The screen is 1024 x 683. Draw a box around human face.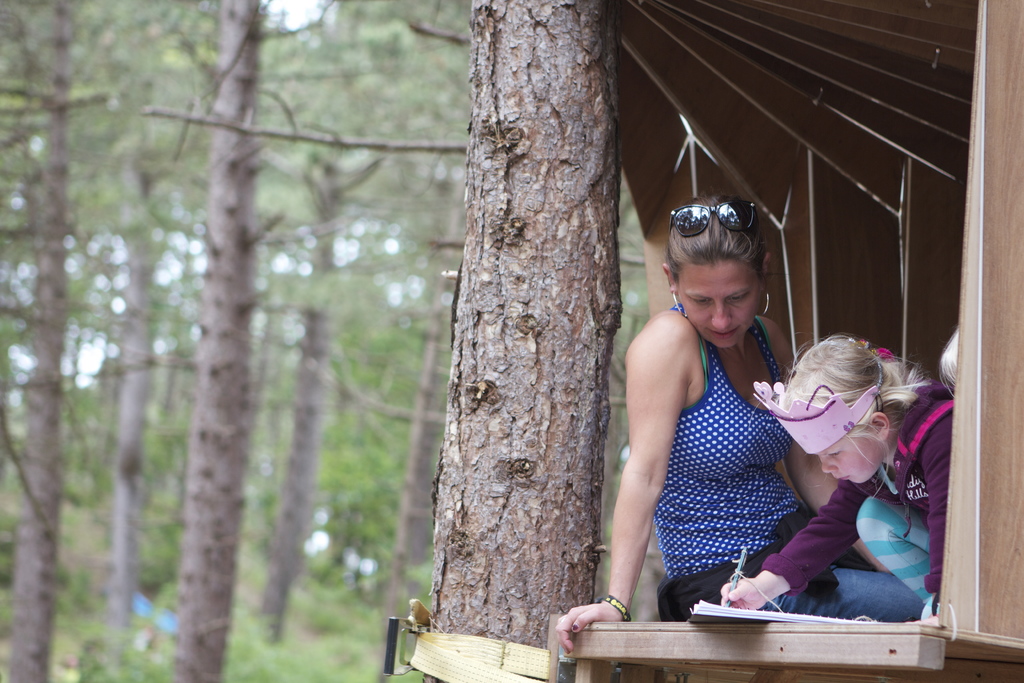
box(817, 425, 889, 488).
